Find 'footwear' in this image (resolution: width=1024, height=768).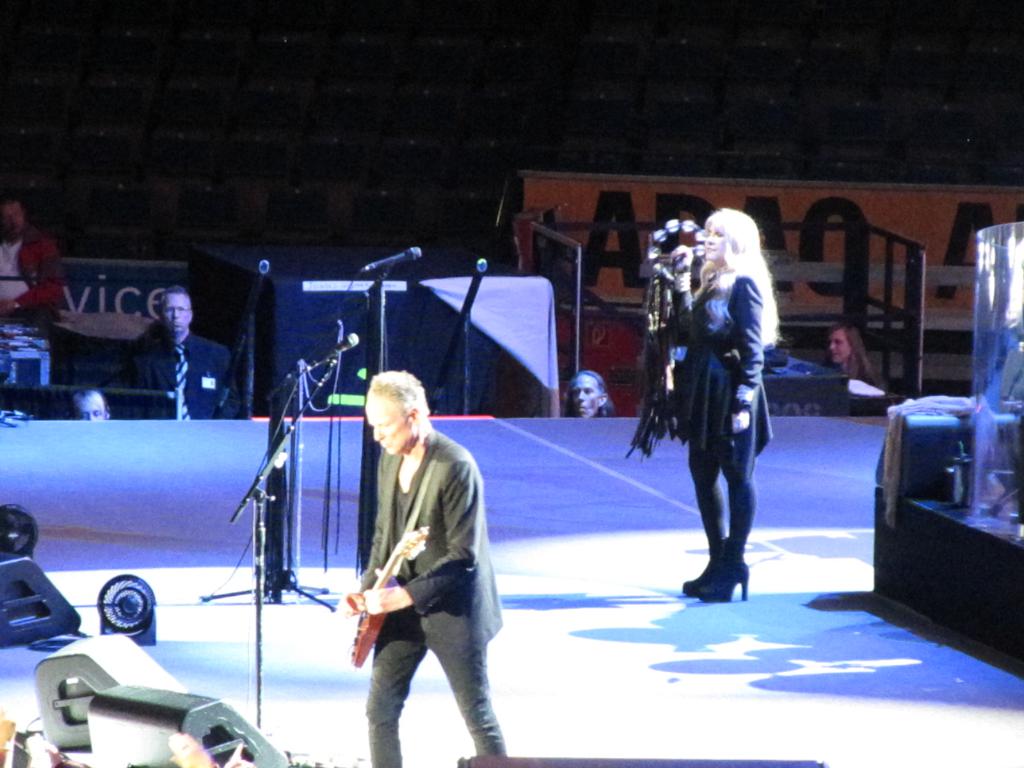
682,536,726,597.
